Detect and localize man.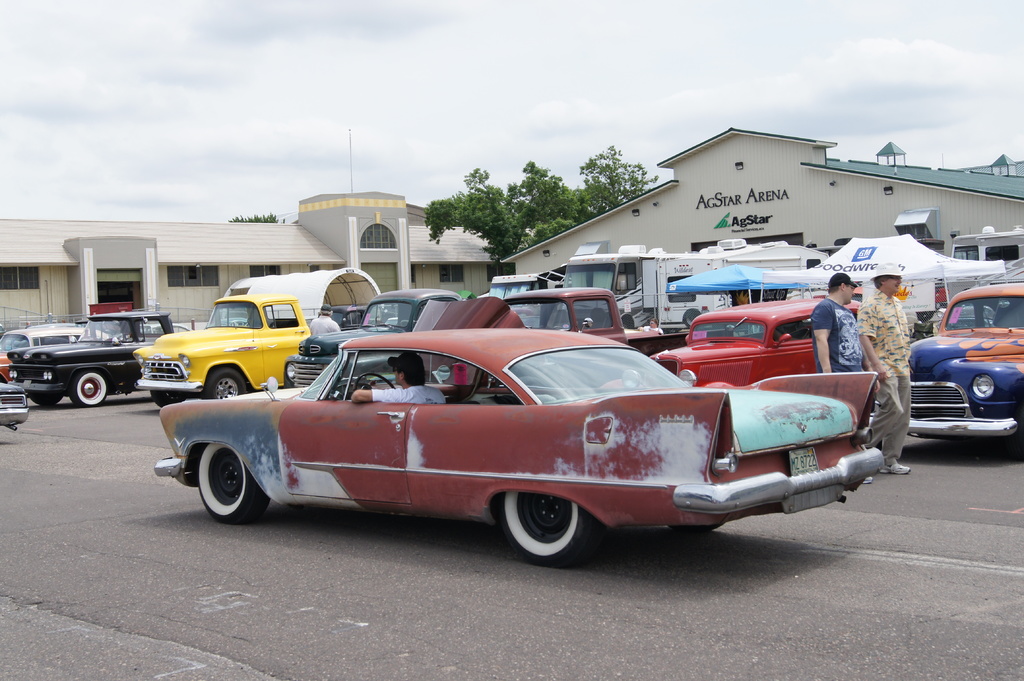
Localized at <region>637, 317, 664, 335</region>.
